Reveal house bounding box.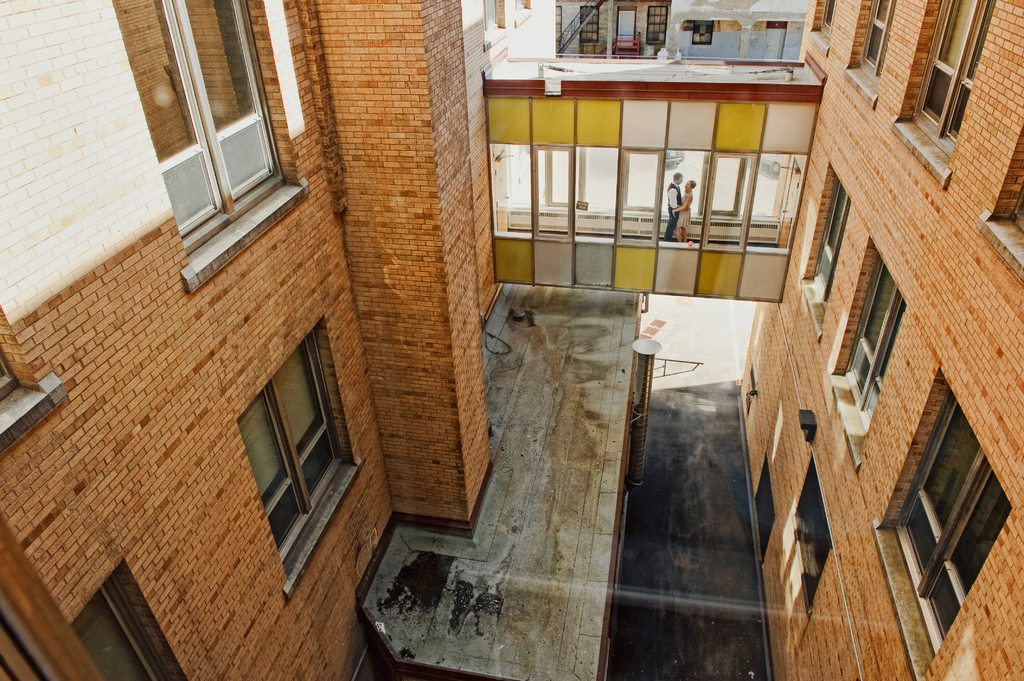
Revealed: <region>0, 0, 495, 680</region>.
